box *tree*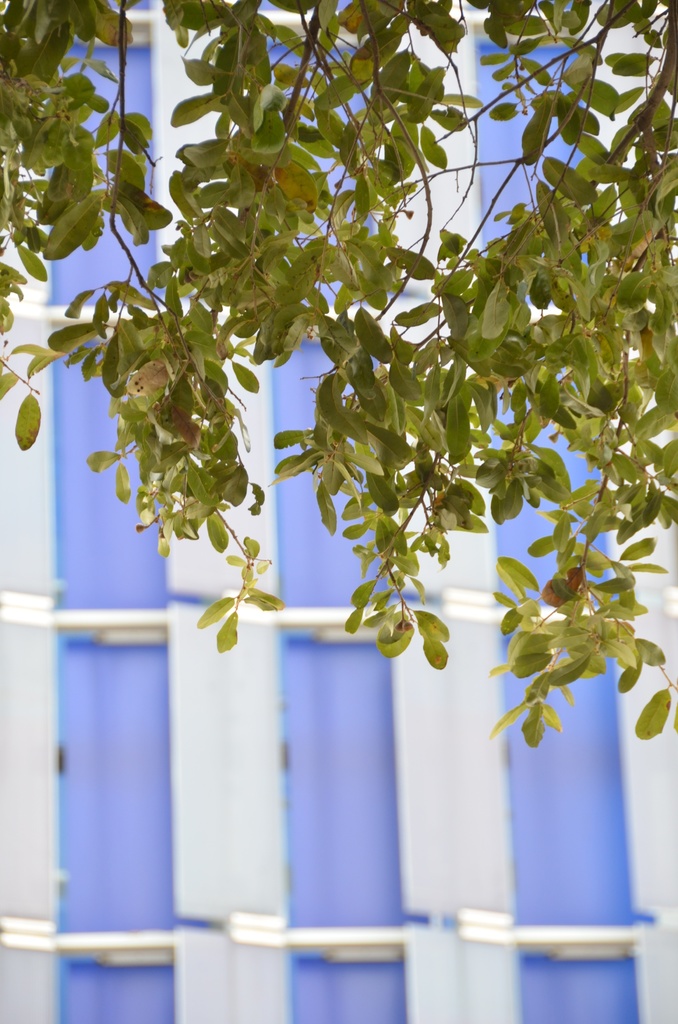
region(0, 0, 677, 746)
